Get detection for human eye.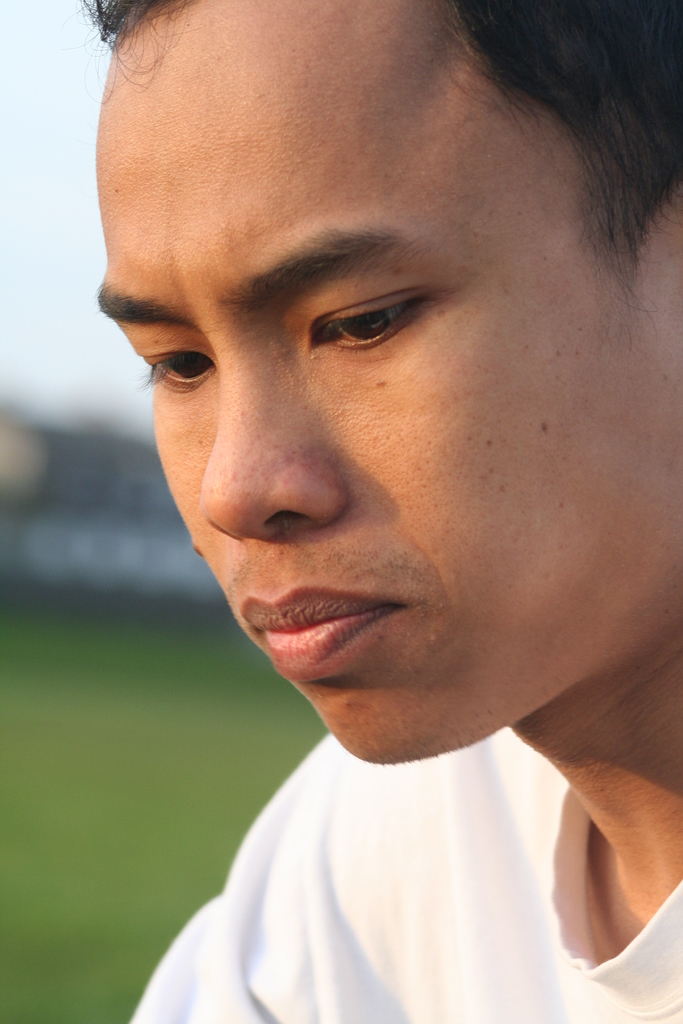
Detection: bbox(299, 267, 441, 354).
